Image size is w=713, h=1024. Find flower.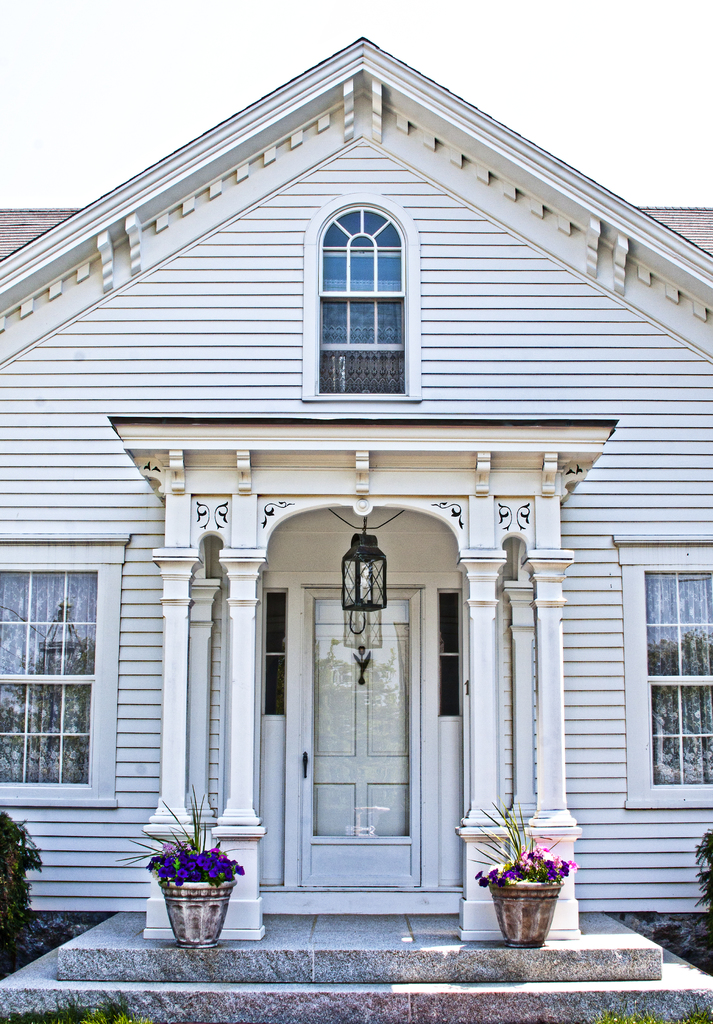
152/851/257/888.
